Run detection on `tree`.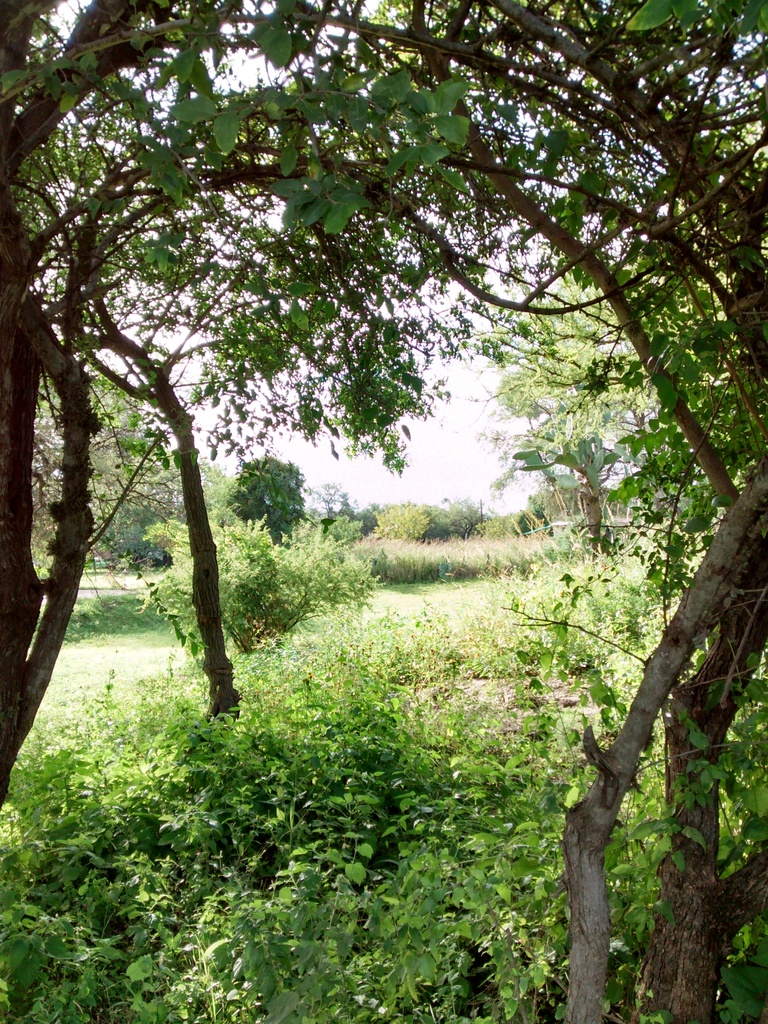
Result: (21,383,184,582).
